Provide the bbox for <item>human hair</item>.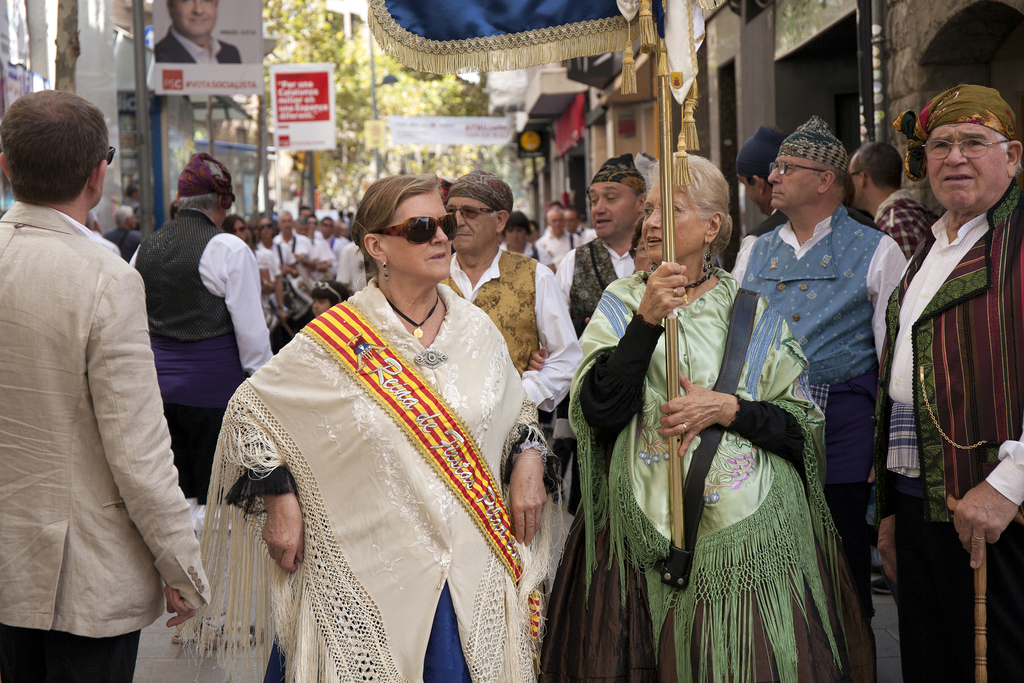
(x1=504, y1=209, x2=534, y2=236).
